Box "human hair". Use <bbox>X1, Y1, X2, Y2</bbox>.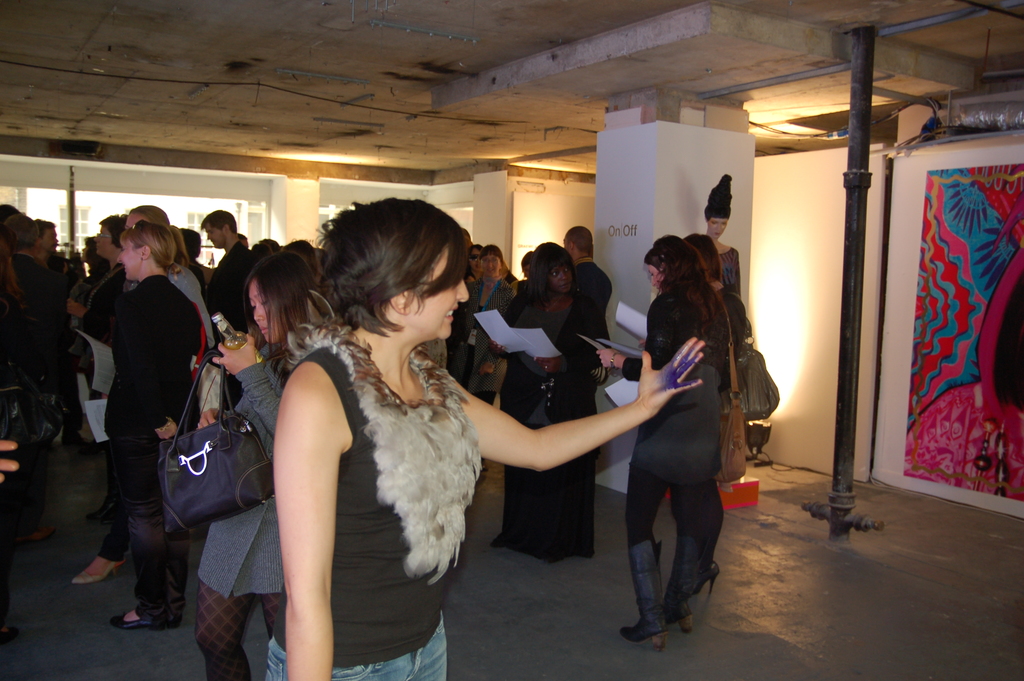
<bbox>303, 195, 479, 366</bbox>.
